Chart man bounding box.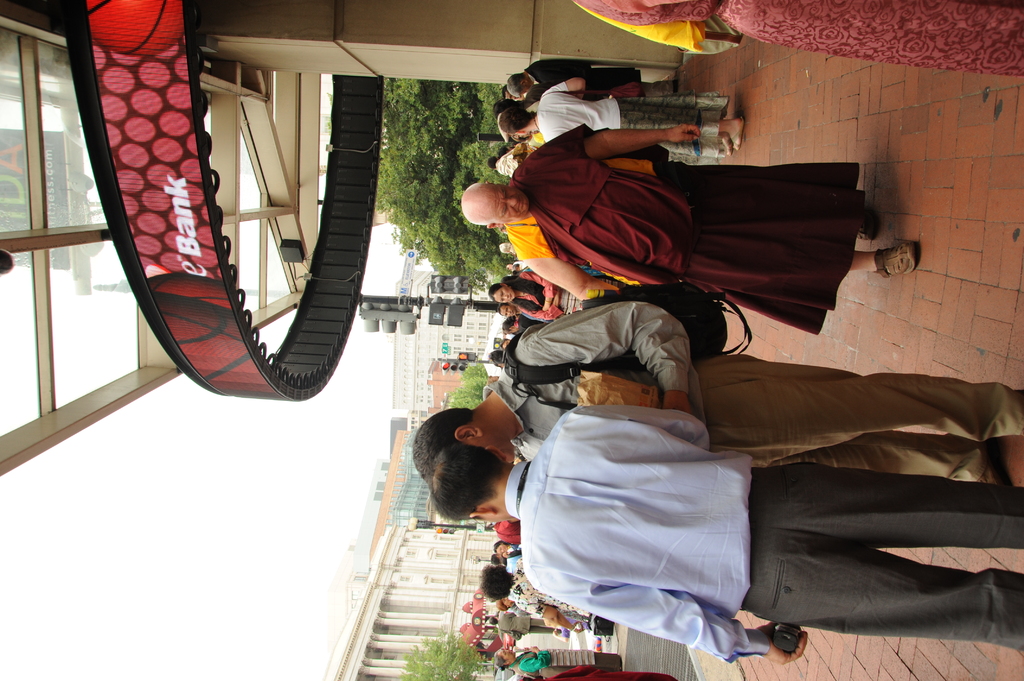
Charted: [left=410, top=294, right=1023, bottom=485].
